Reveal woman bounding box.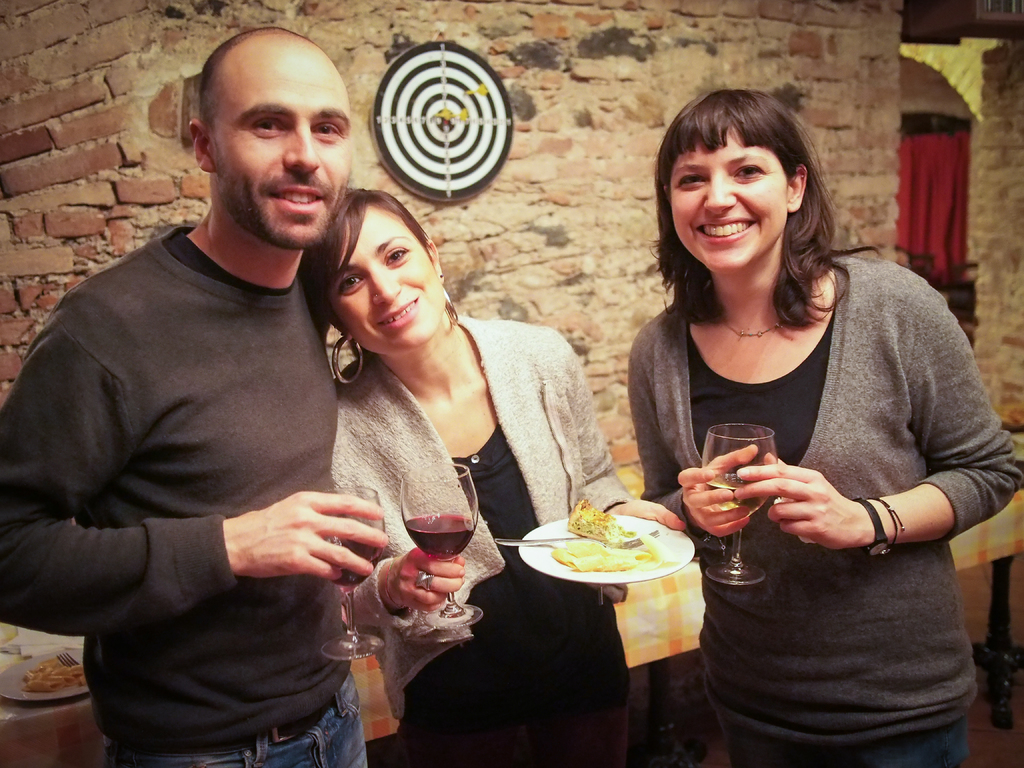
Revealed: box=[580, 77, 973, 754].
